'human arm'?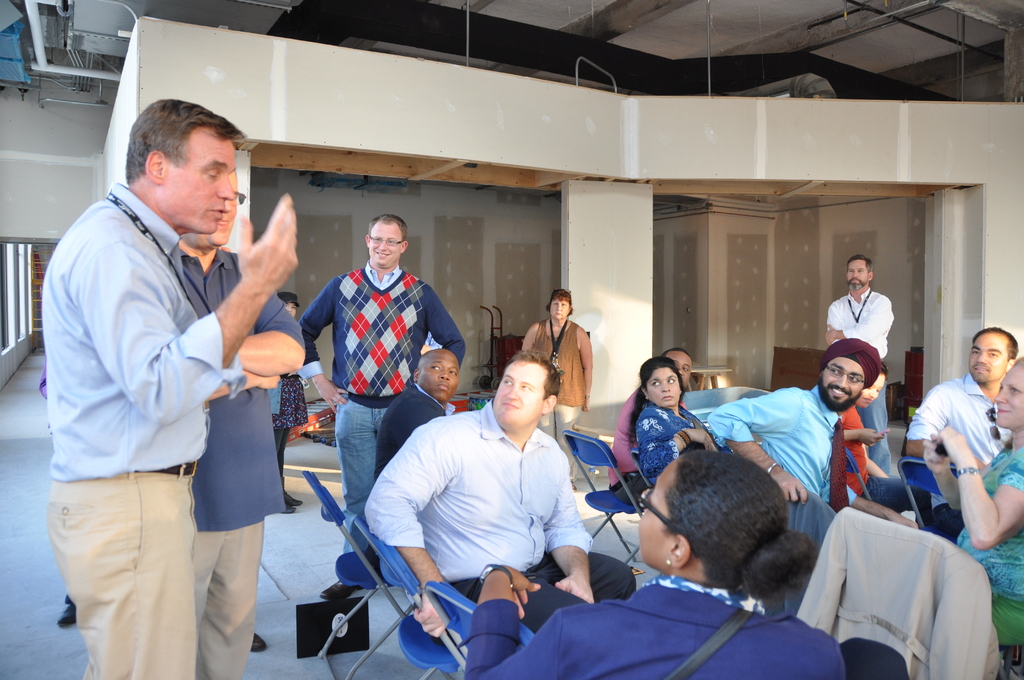
x1=954, y1=417, x2=1023, y2=547
